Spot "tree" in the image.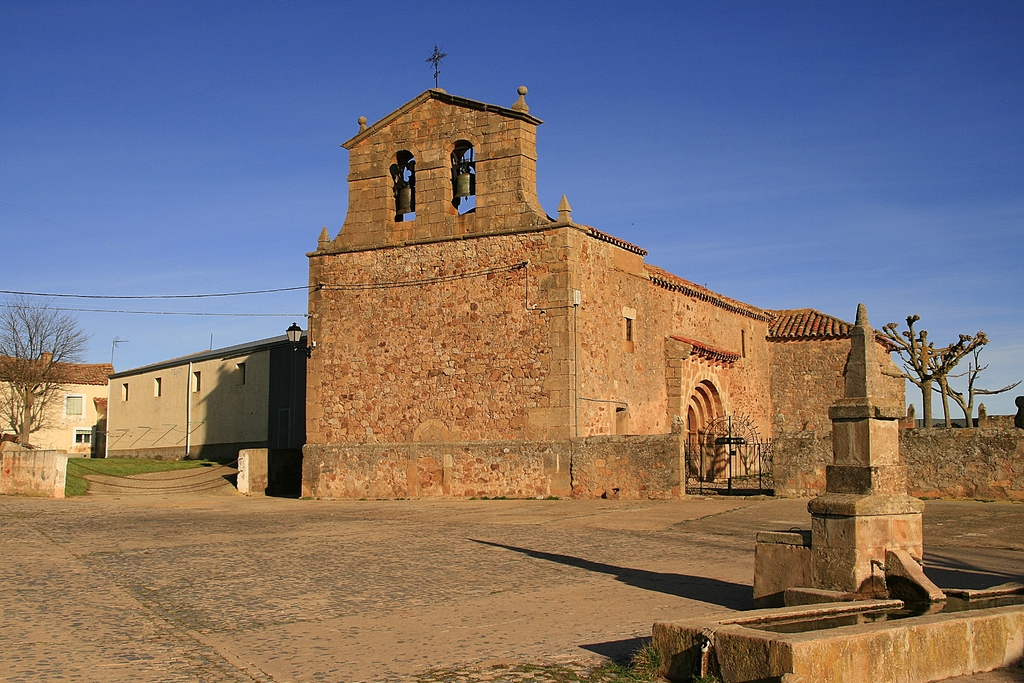
"tree" found at 0:288:94:448.
